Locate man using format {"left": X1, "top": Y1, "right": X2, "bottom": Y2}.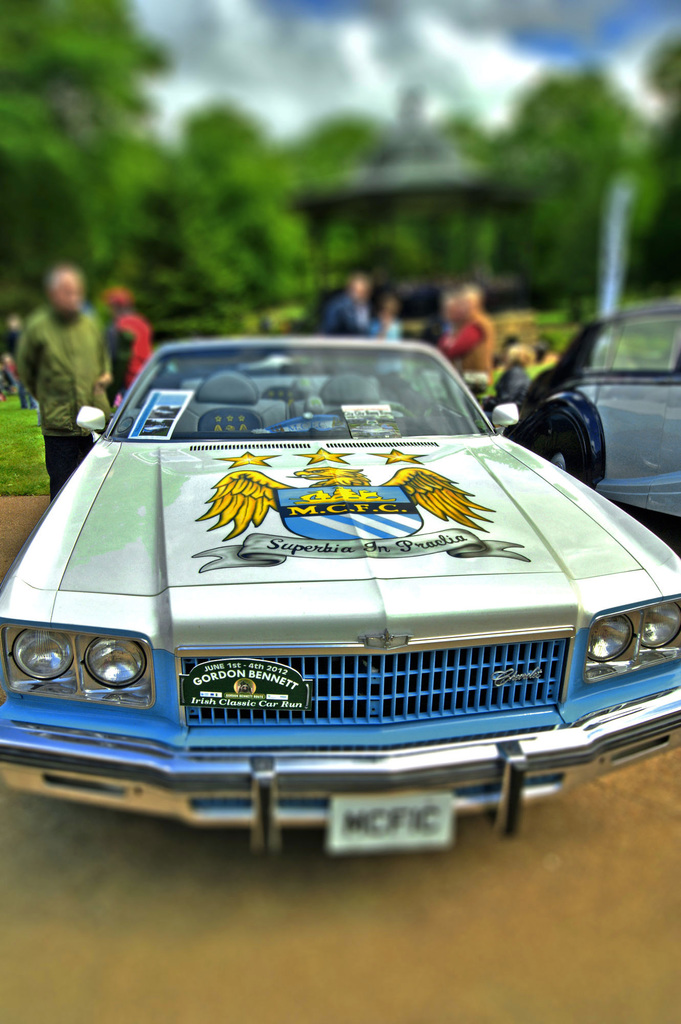
{"left": 17, "top": 260, "right": 111, "bottom": 499}.
